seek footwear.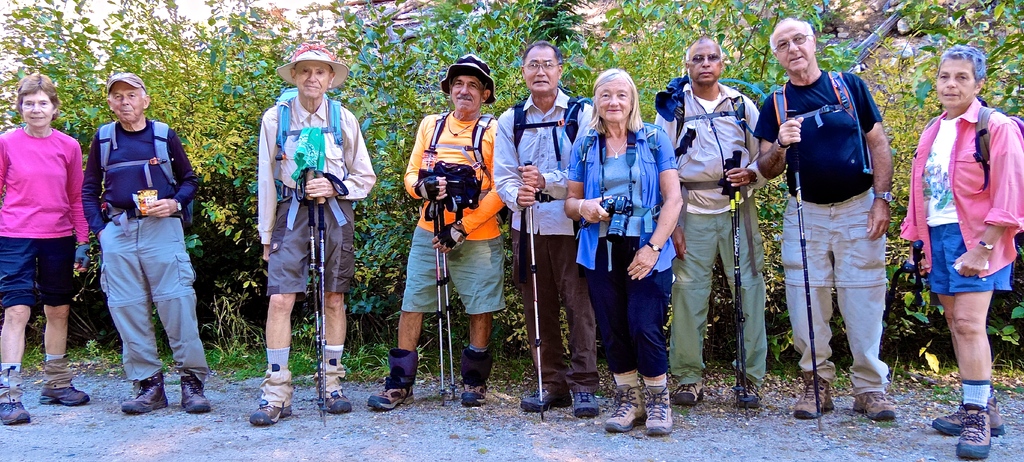
crop(371, 346, 417, 412).
